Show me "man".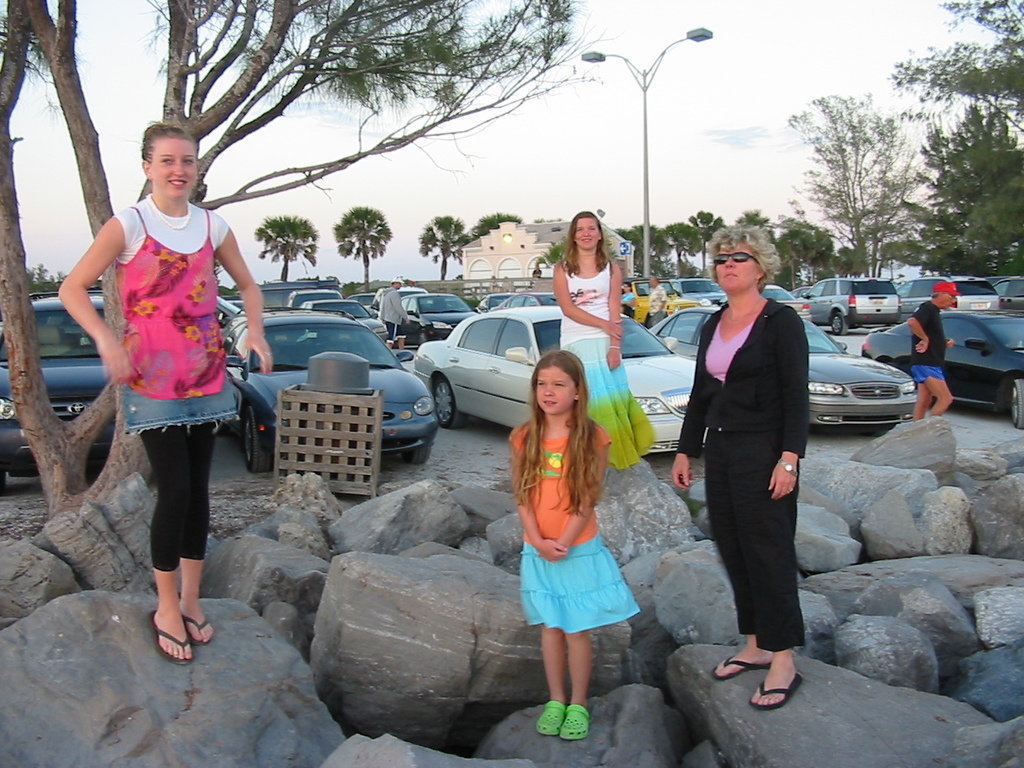
"man" is here: [908,280,962,422].
